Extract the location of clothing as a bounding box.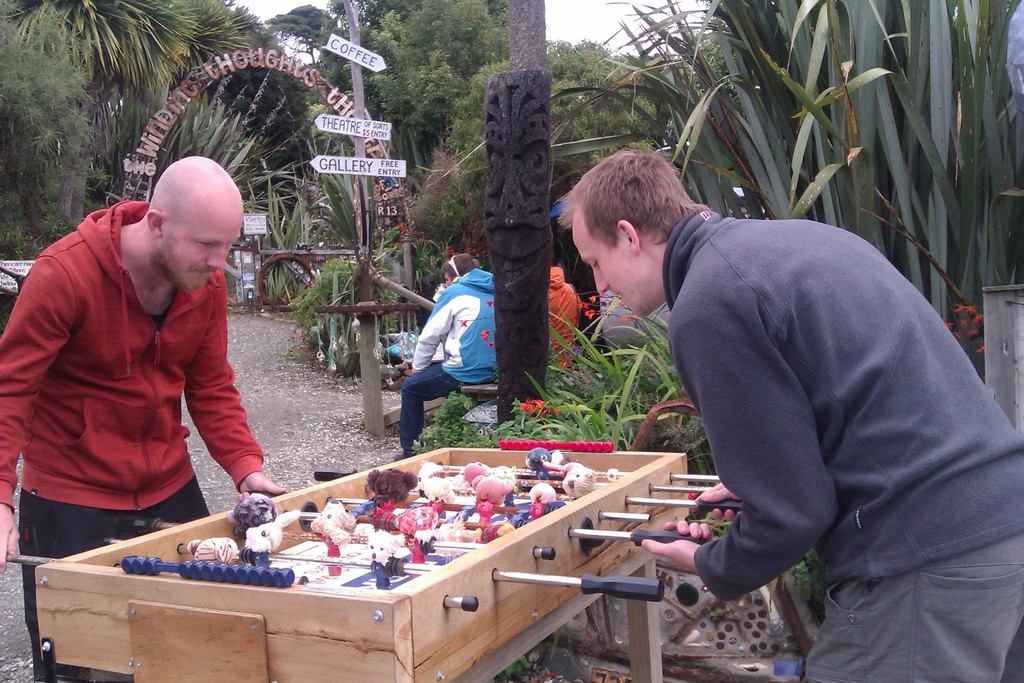
547/265/586/365.
